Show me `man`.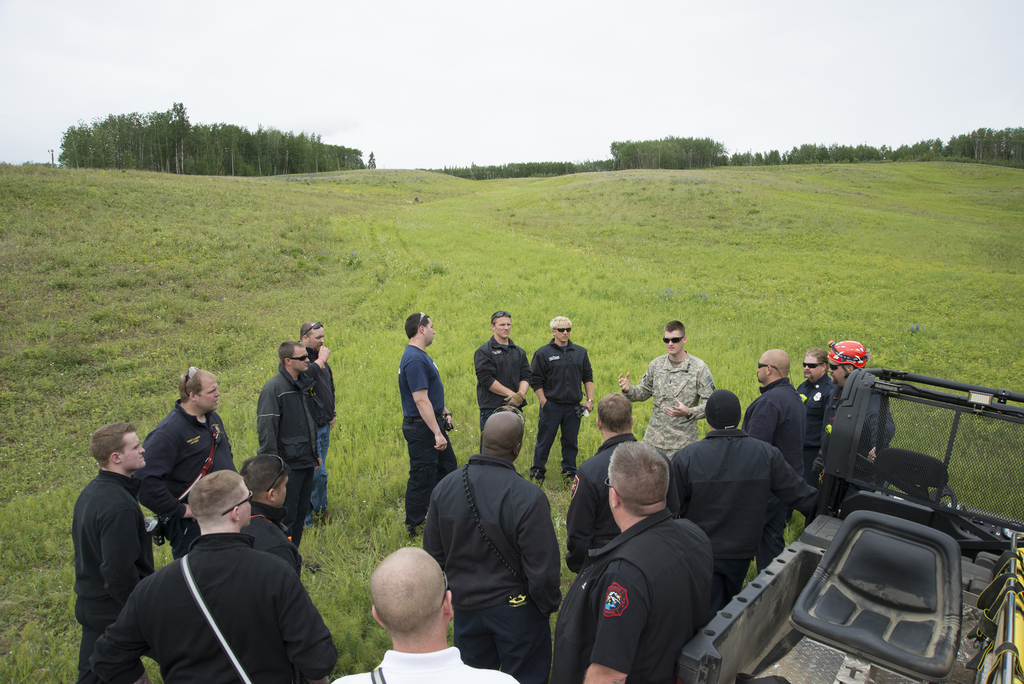
`man` is here: [left=399, top=309, right=460, bottom=539].
